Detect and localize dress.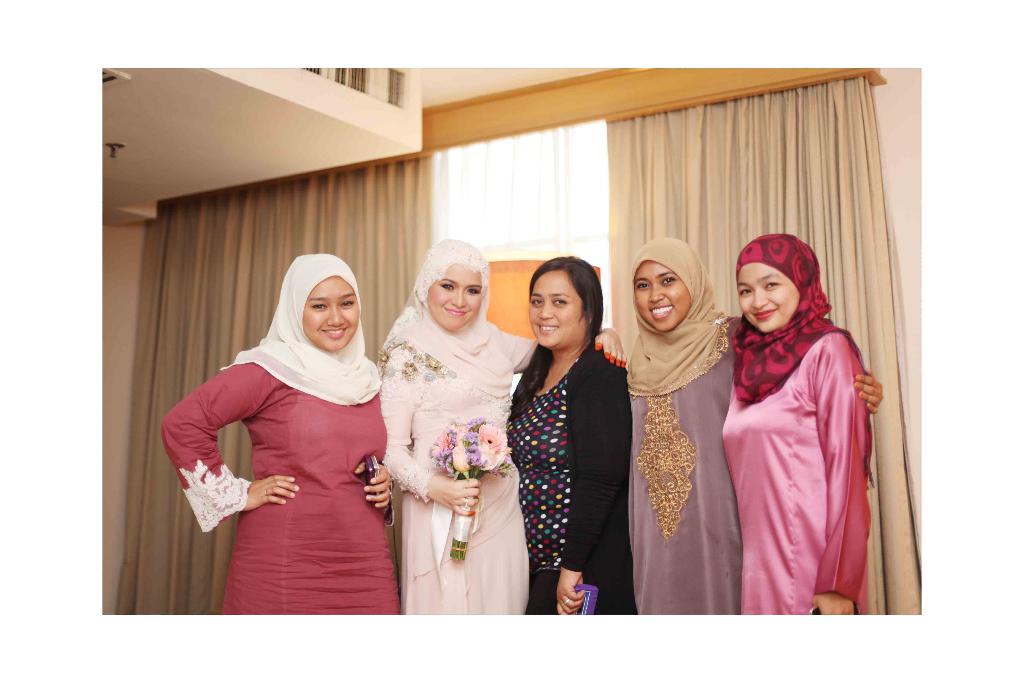
Localized at (left=719, top=317, right=872, bottom=619).
